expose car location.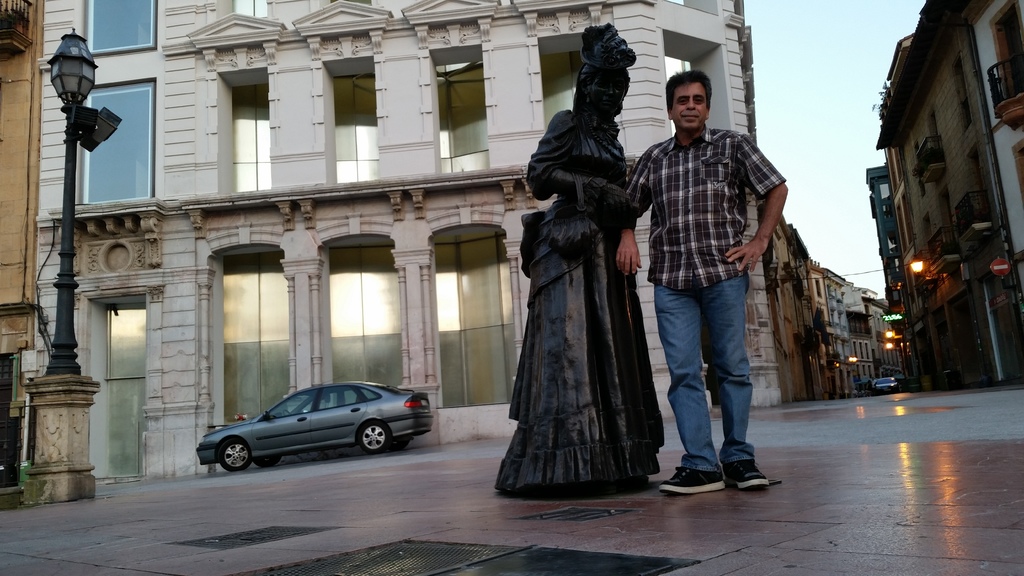
Exposed at x1=872, y1=377, x2=899, y2=396.
